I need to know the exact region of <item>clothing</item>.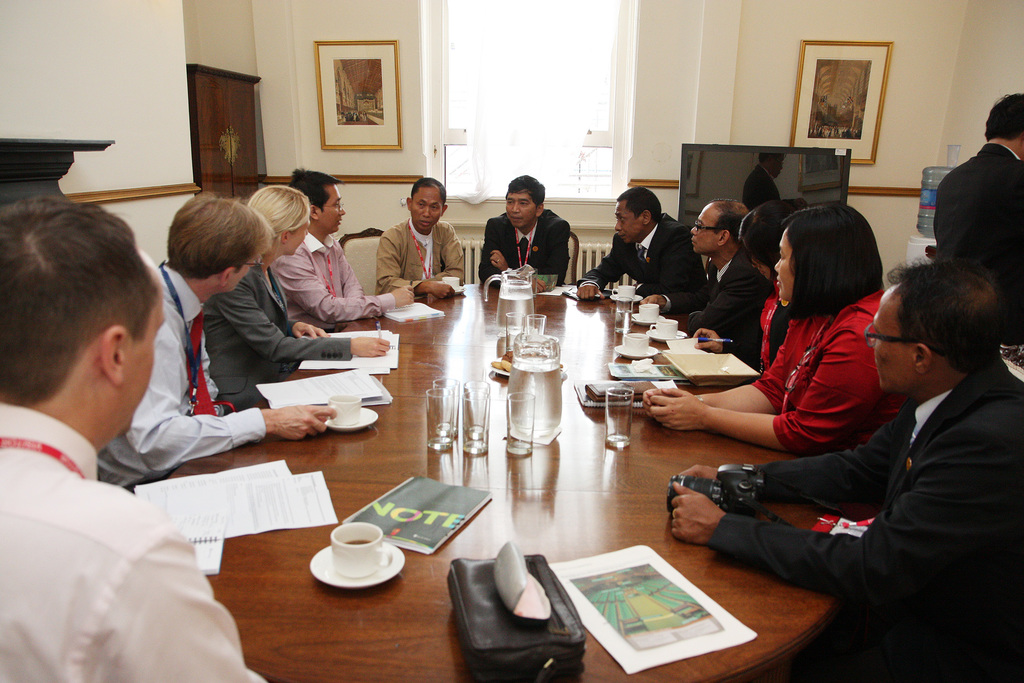
Region: (x1=99, y1=263, x2=281, y2=486).
